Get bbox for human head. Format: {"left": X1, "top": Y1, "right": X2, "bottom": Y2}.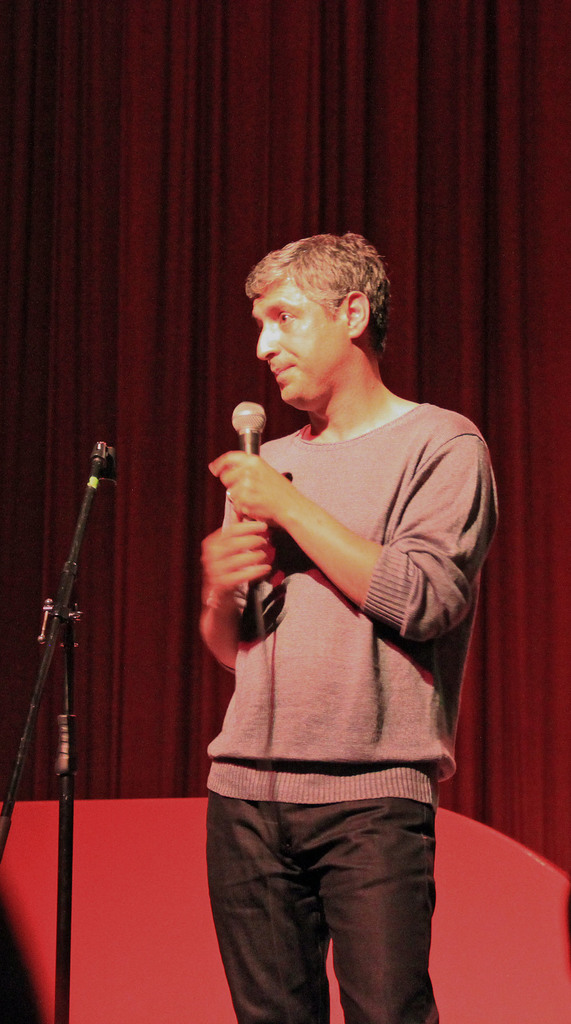
{"left": 221, "top": 230, "right": 371, "bottom": 398}.
